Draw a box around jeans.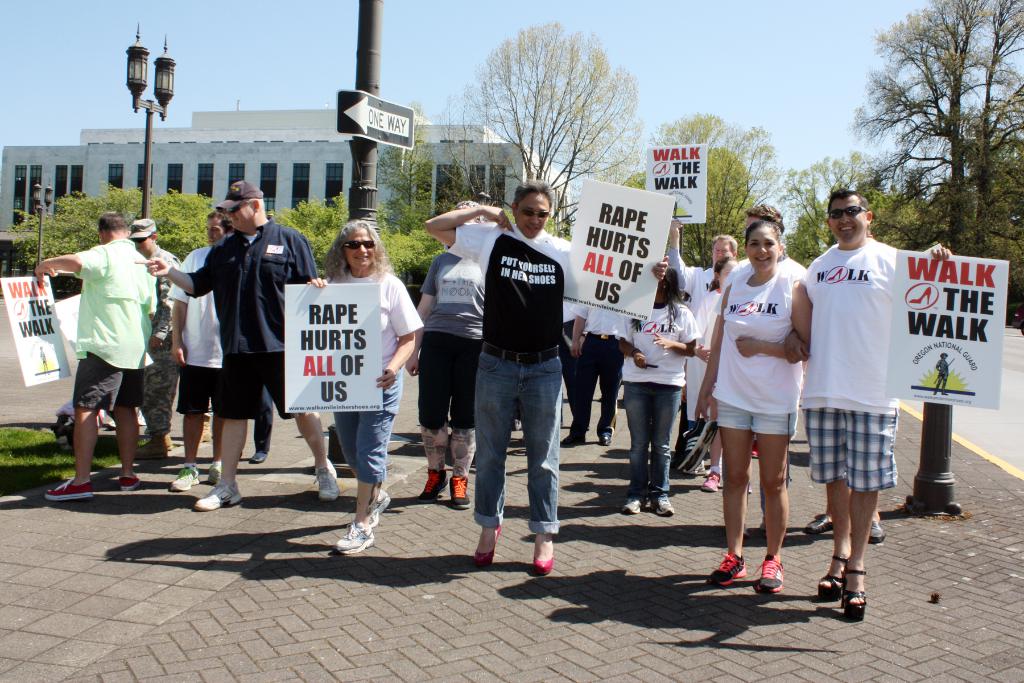
x1=619 y1=383 x2=679 y2=493.
